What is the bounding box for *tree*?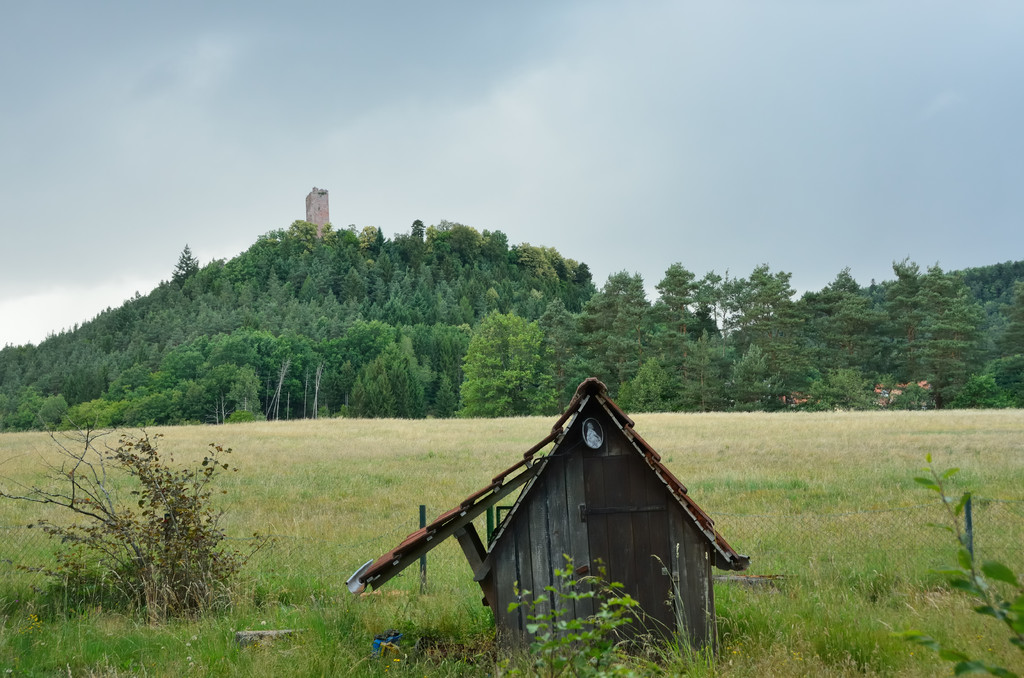
[left=35, top=403, right=306, bottom=622].
